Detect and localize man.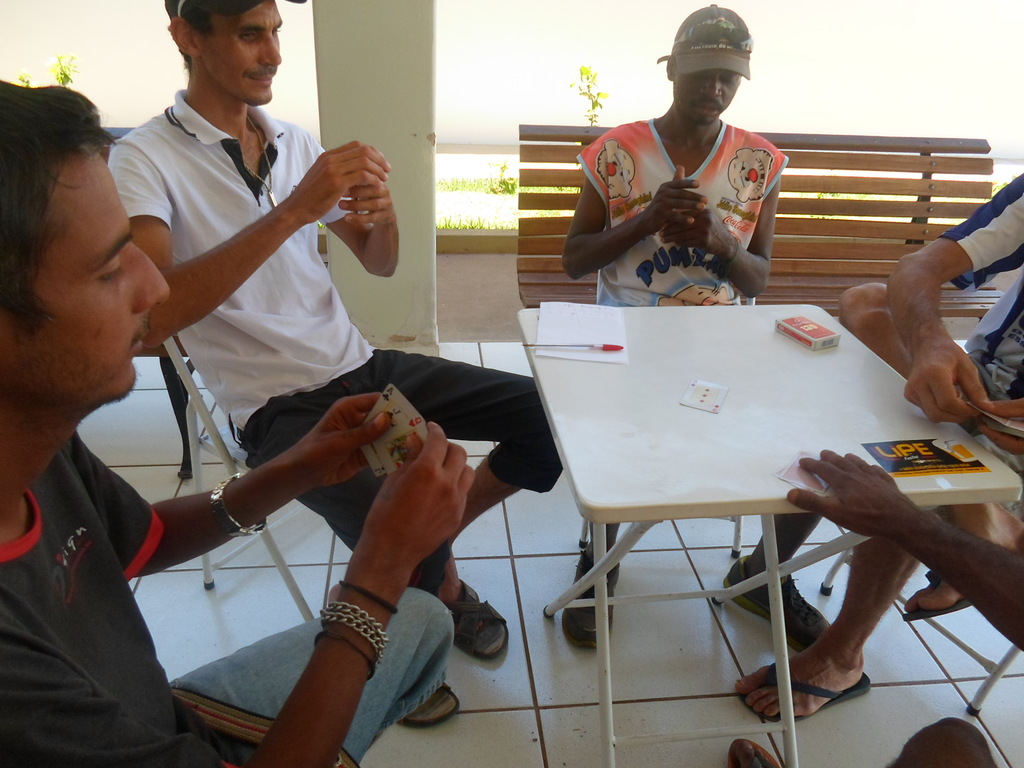
Localized at Rect(727, 159, 1023, 719).
